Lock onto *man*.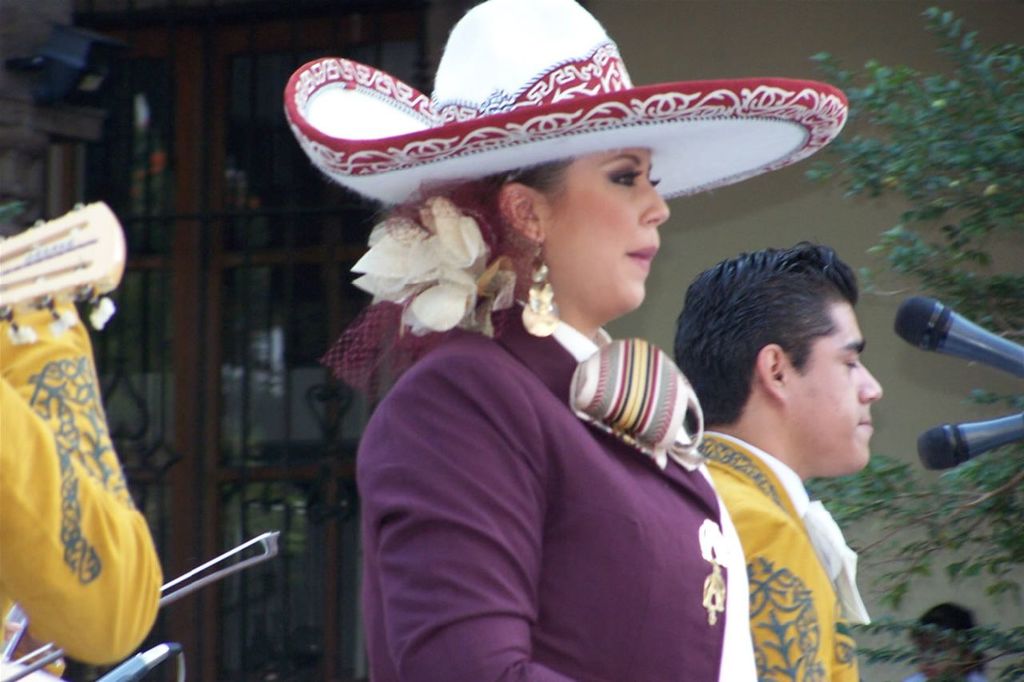
Locked: Rect(675, 239, 883, 681).
